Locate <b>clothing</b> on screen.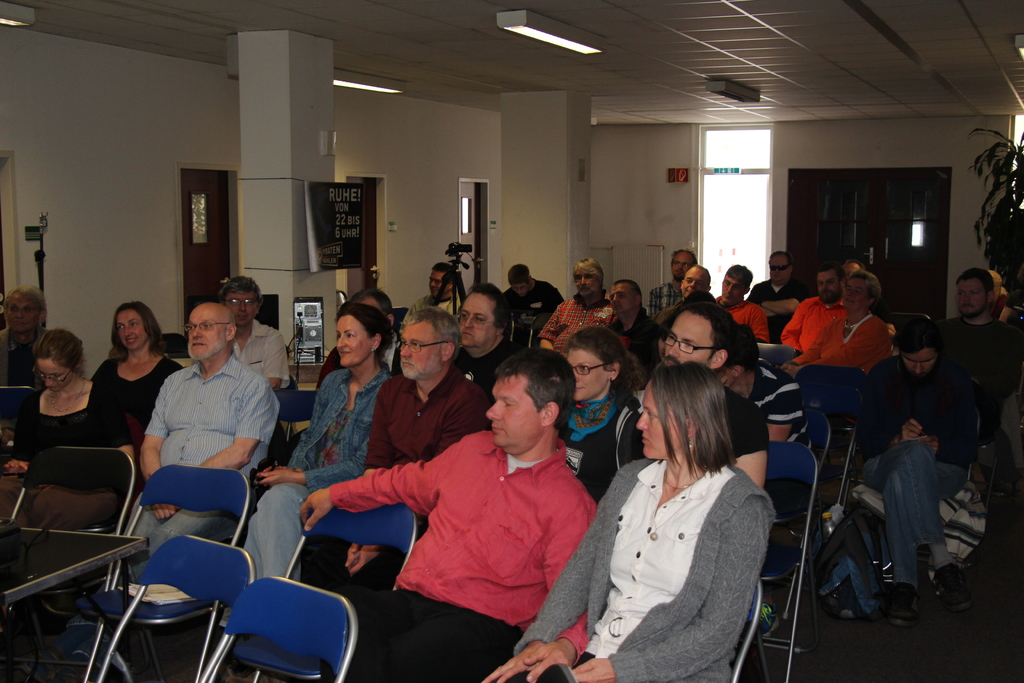
On screen at 713,293,775,347.
